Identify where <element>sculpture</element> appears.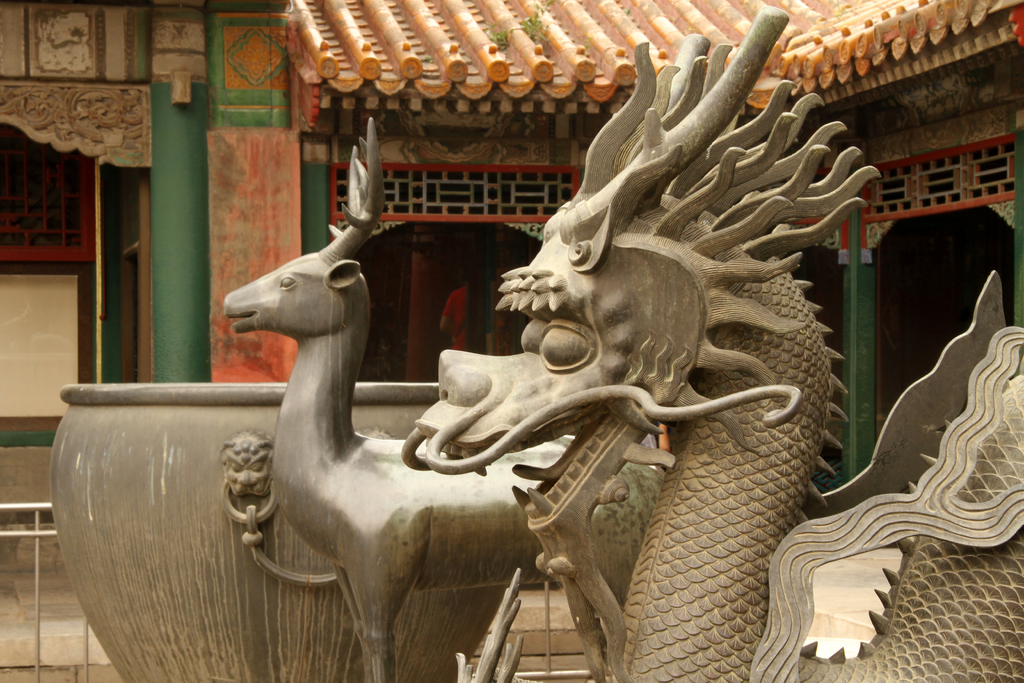
Appears at 387:0:1023:682.
